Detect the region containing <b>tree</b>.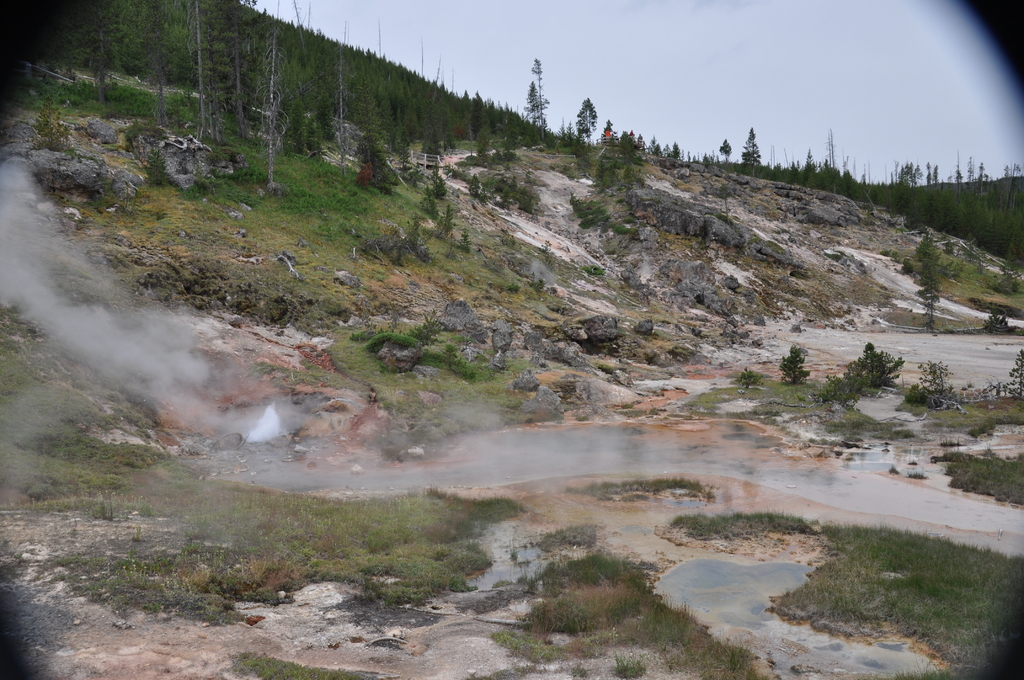
x1=624, y1=128, x2=635, y2=156.
